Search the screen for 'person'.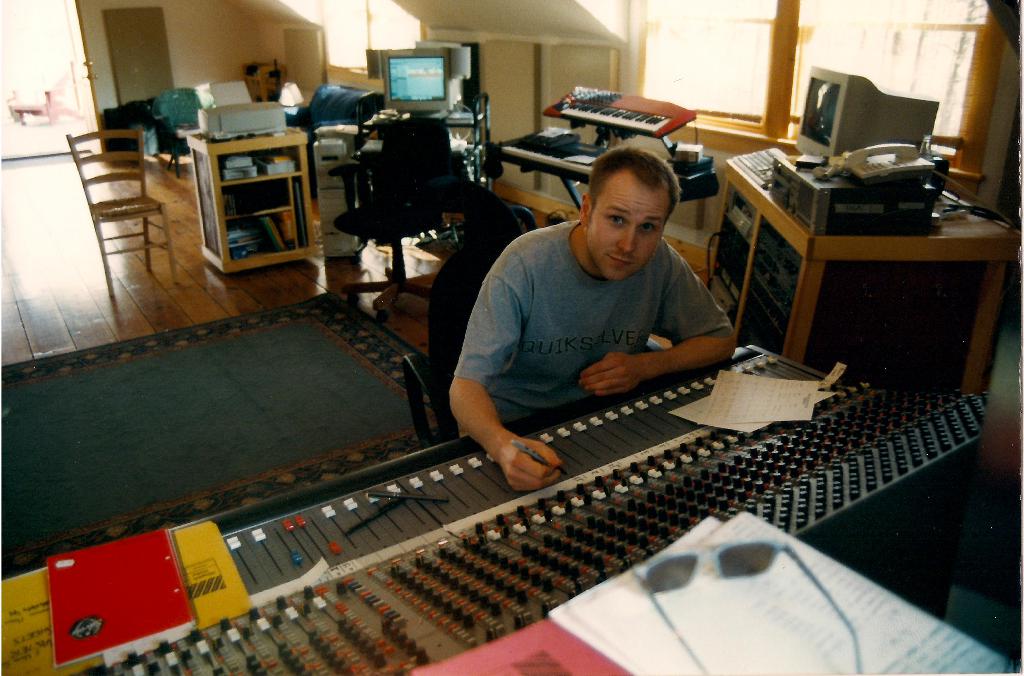
Found at {"left": 461, "top": 120, "right": 755, "bottom": 460}.
